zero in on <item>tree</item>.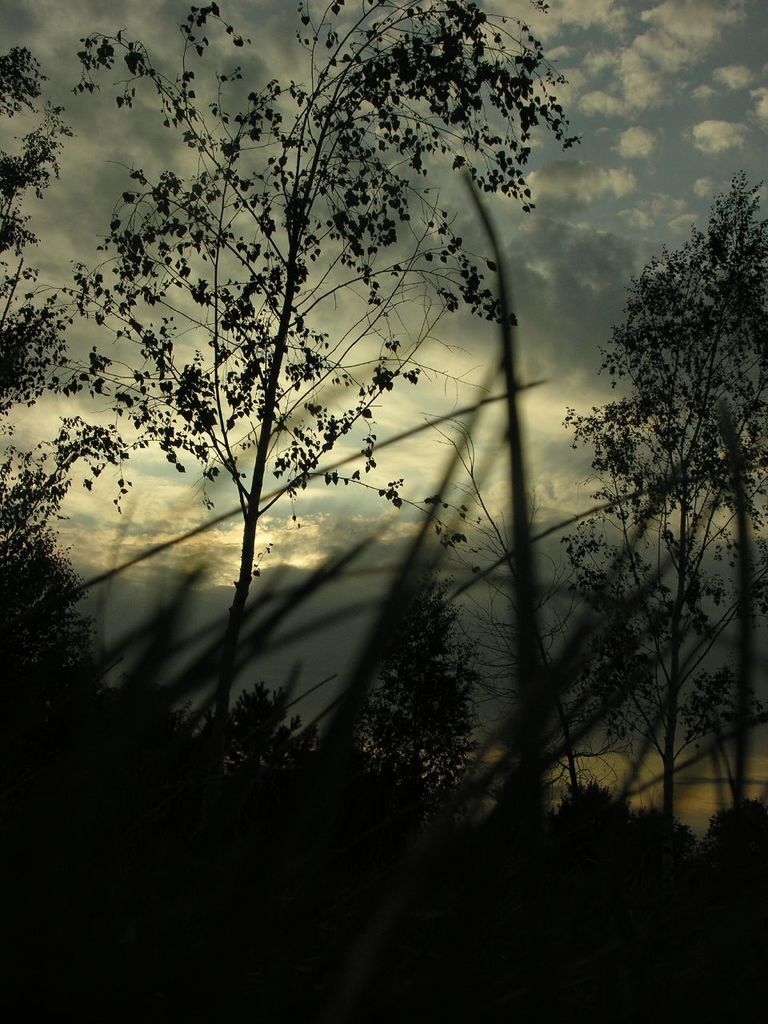
Zeroed in: bbox(70, 0, 558, 753).
